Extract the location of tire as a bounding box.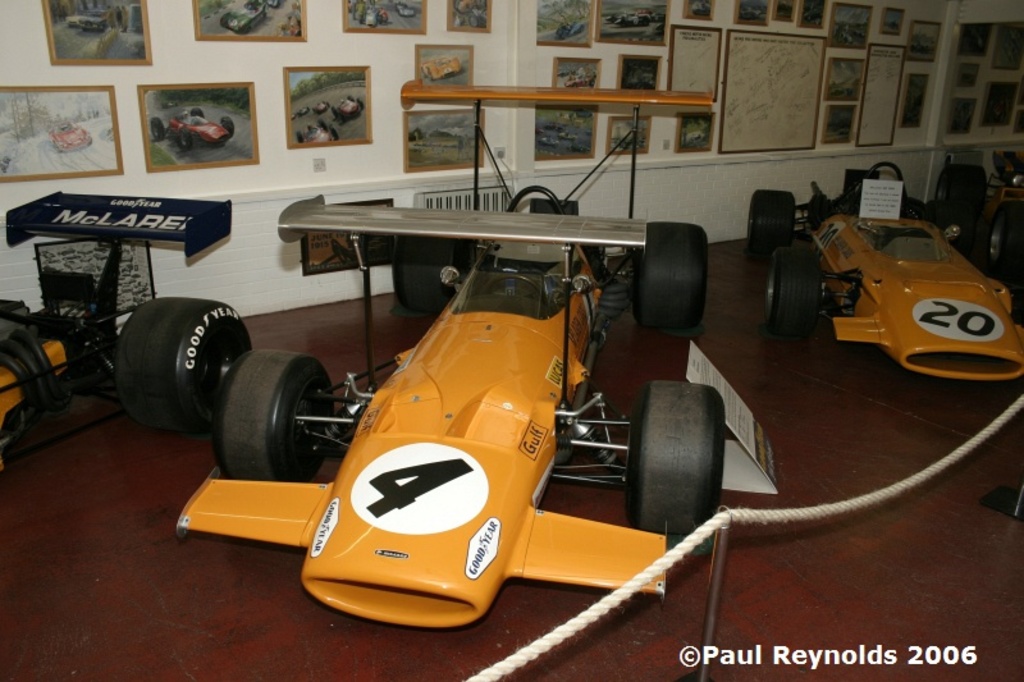
x1=216, y1=345, x2=334, y2=488.
